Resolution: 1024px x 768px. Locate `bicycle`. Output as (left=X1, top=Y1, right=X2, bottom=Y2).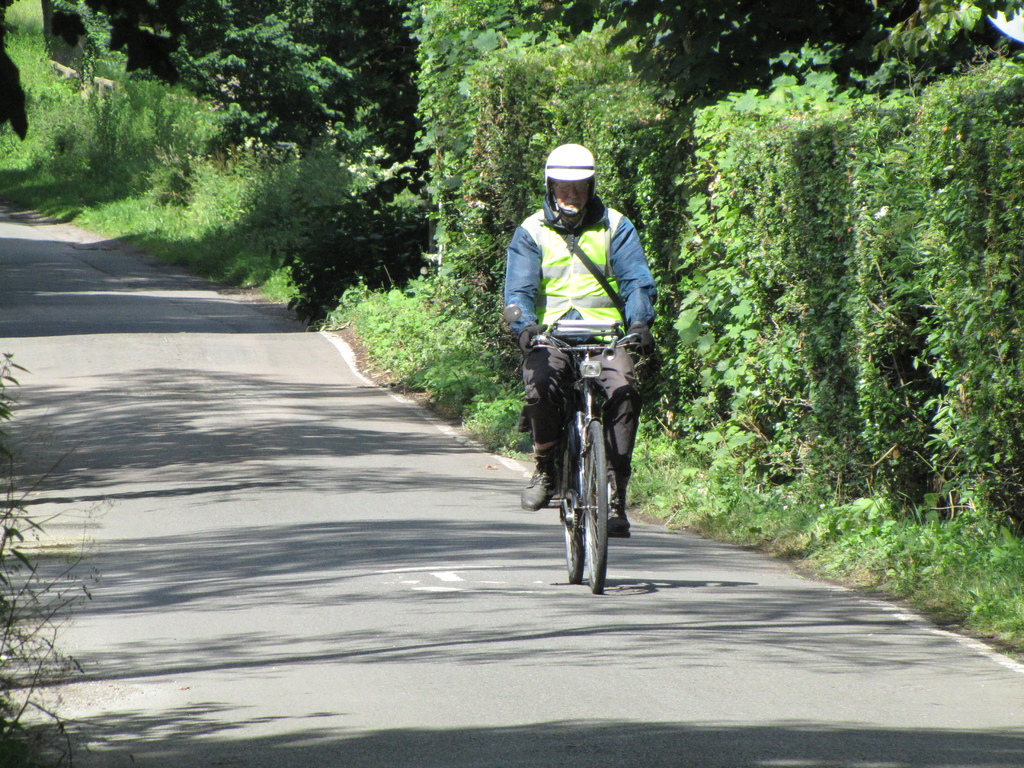
(left=524, top=306, right=650, bottom=584).
